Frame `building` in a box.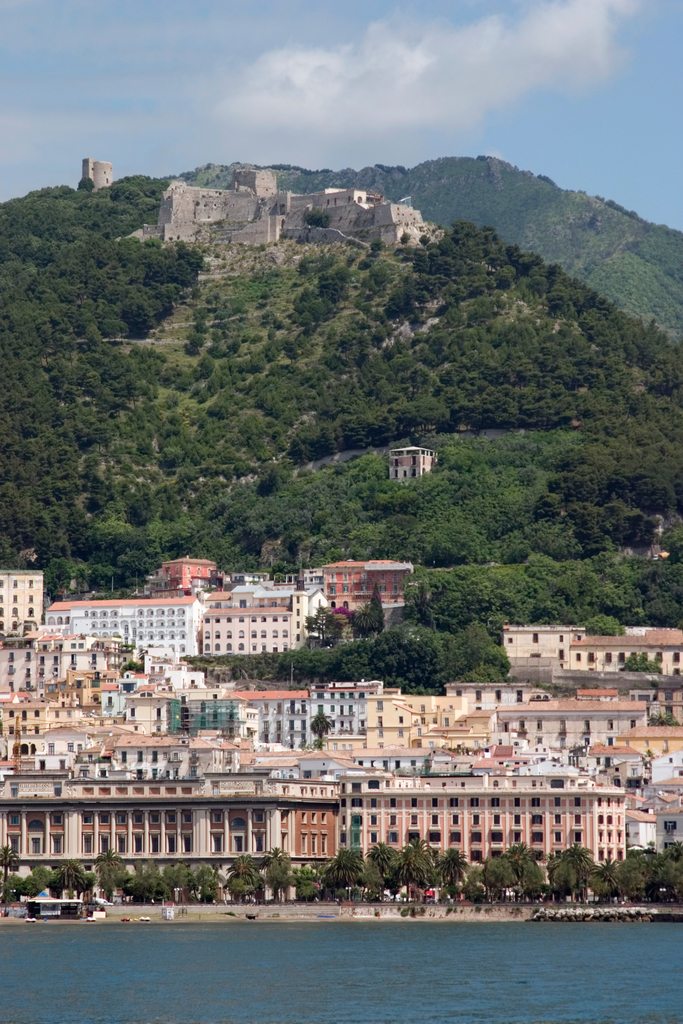
crop(128, 164, 447, 278).
